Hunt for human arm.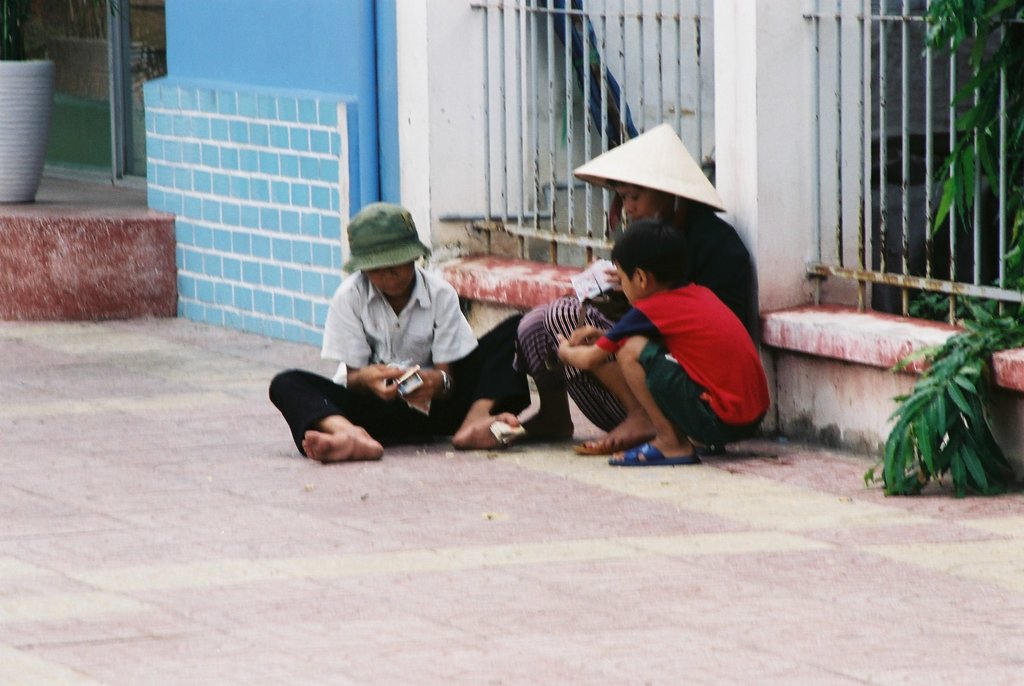
Hunted down at [x1=402, y1=278, x2=478, y2=402].
